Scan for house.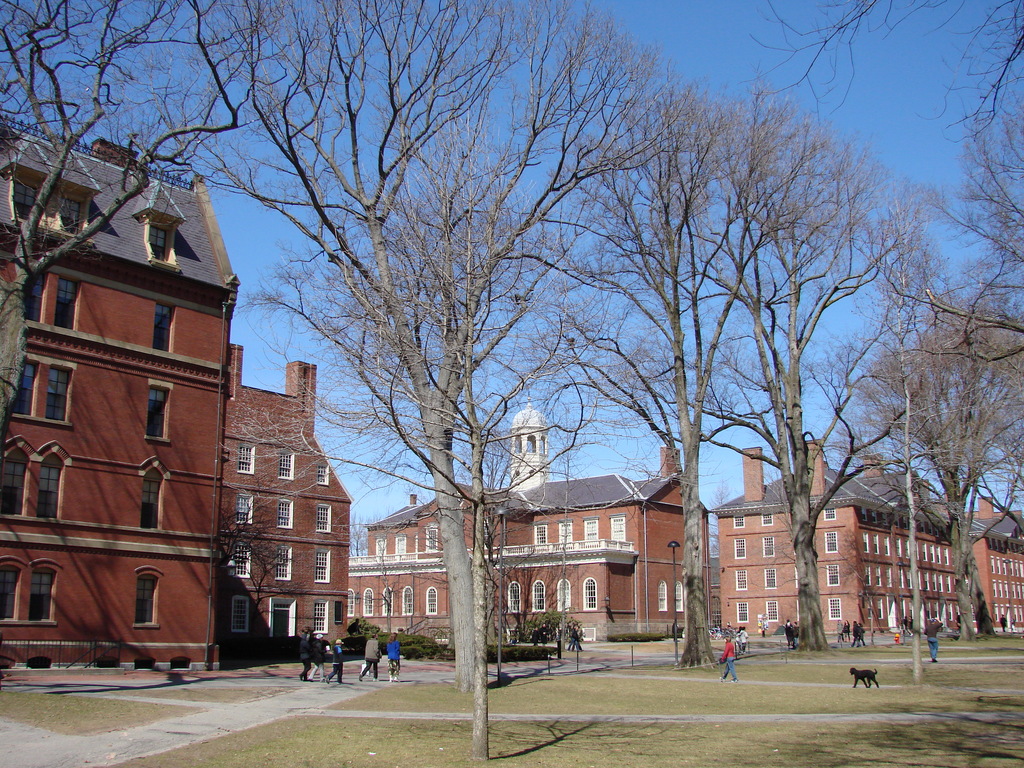
Scan result: box=[342, 408, 715, 642].
